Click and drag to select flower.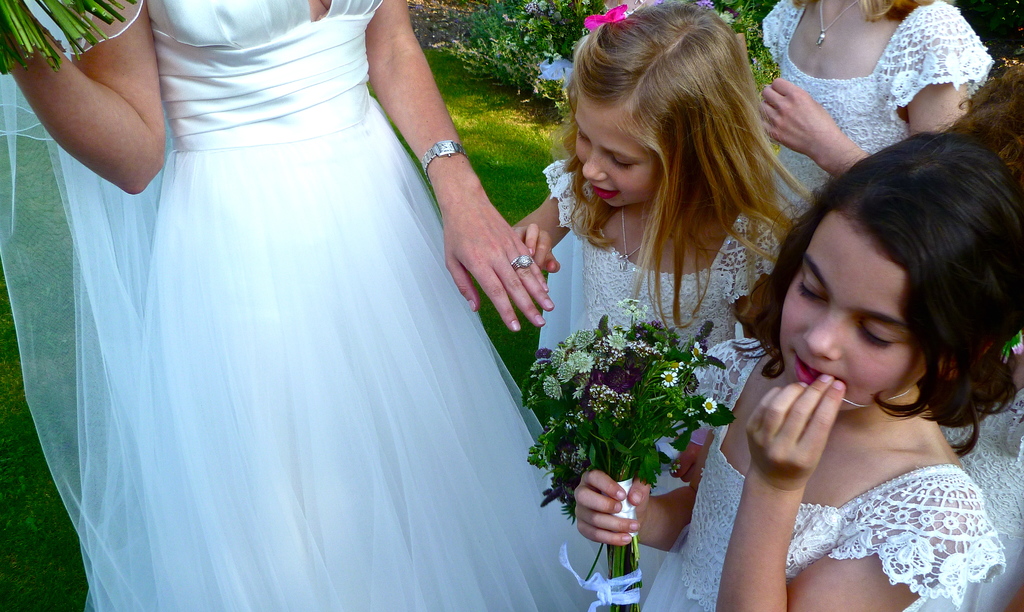
Selection: bbox=(696, 0, 716, 10).
